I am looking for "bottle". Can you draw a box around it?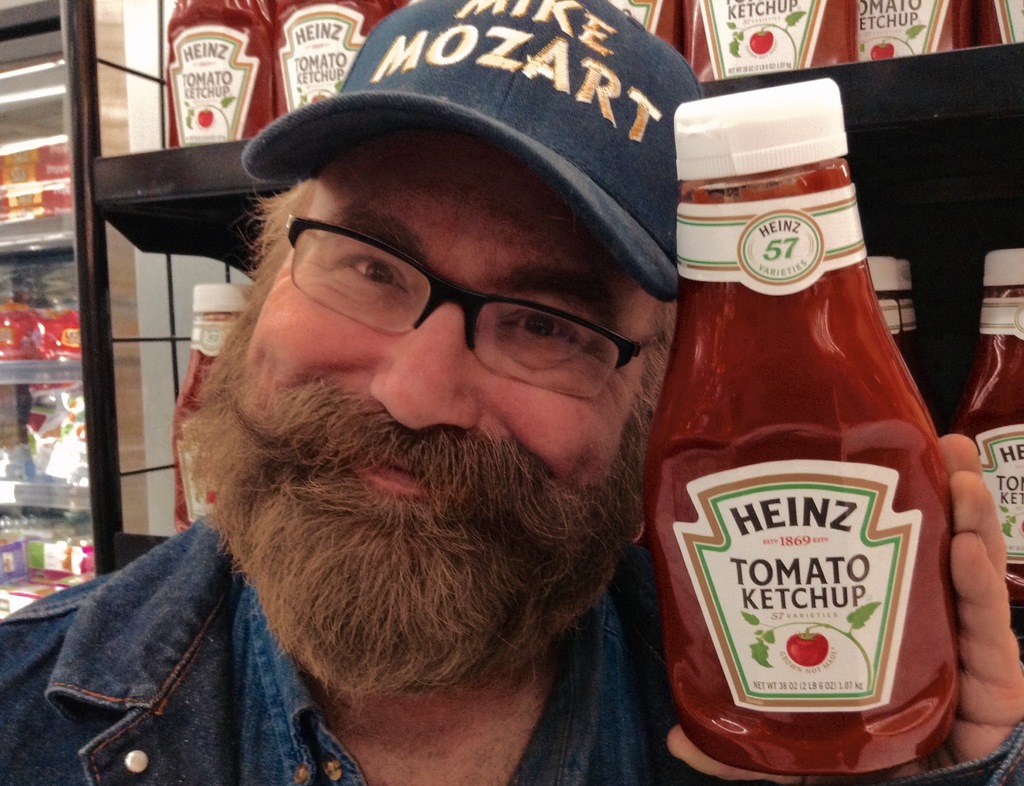
Sure, the bounding box is pyautogui.locateOnScreen(854, 249, 925, 386).
